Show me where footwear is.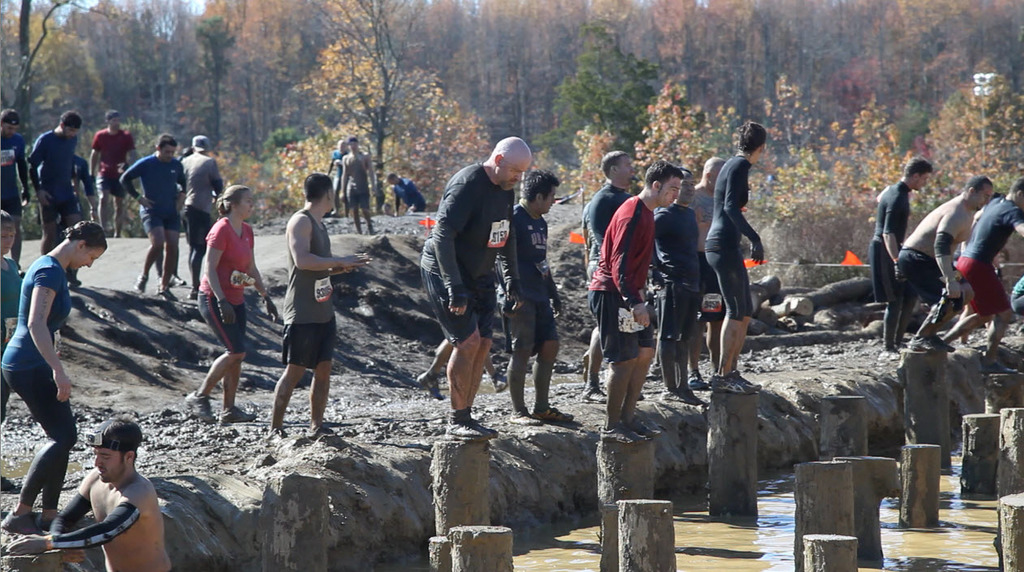
footwear is at (931,331,958,353).
